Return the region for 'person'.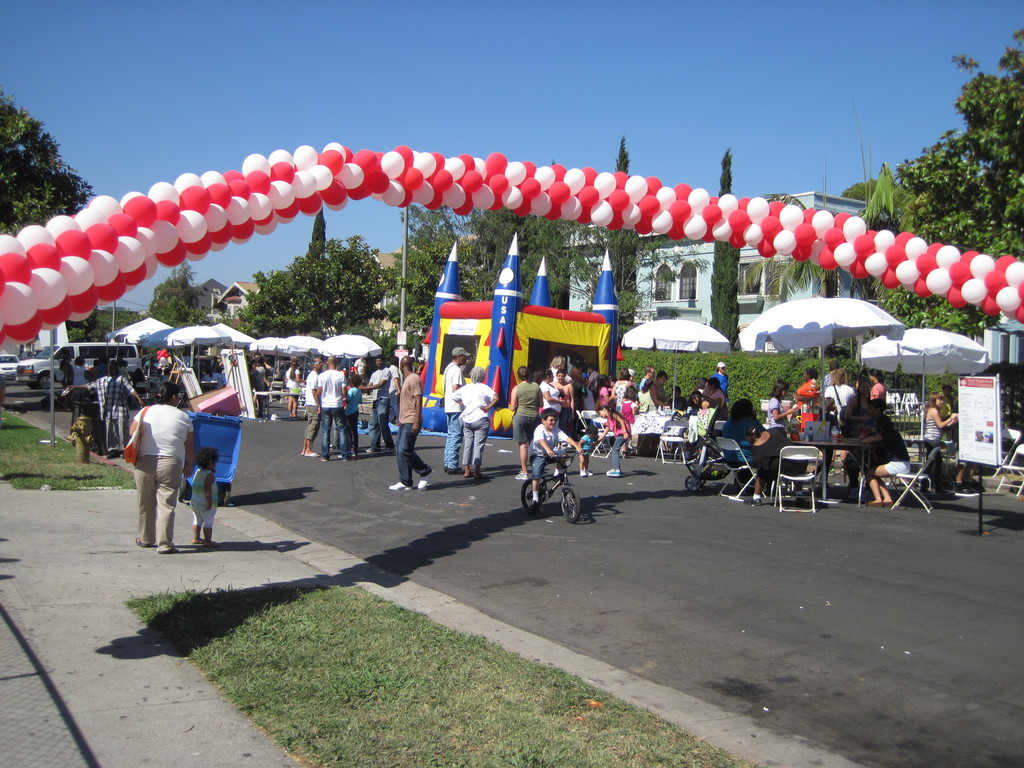
(594, 404, 631, 476).
